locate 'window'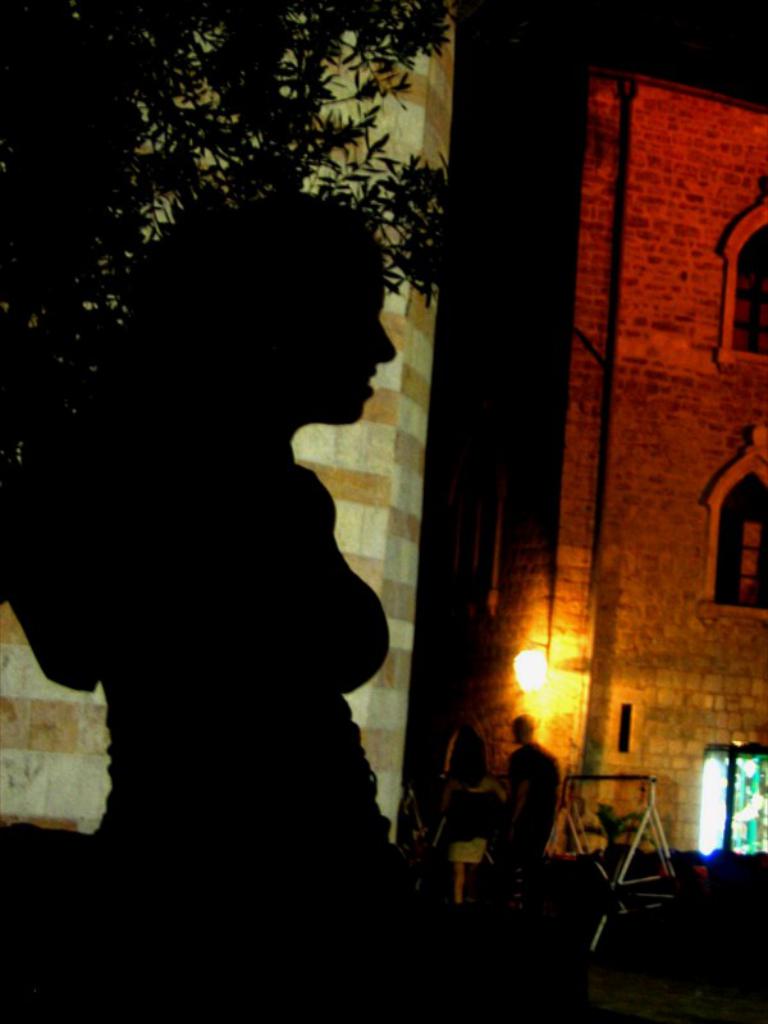
717 472 767 609
